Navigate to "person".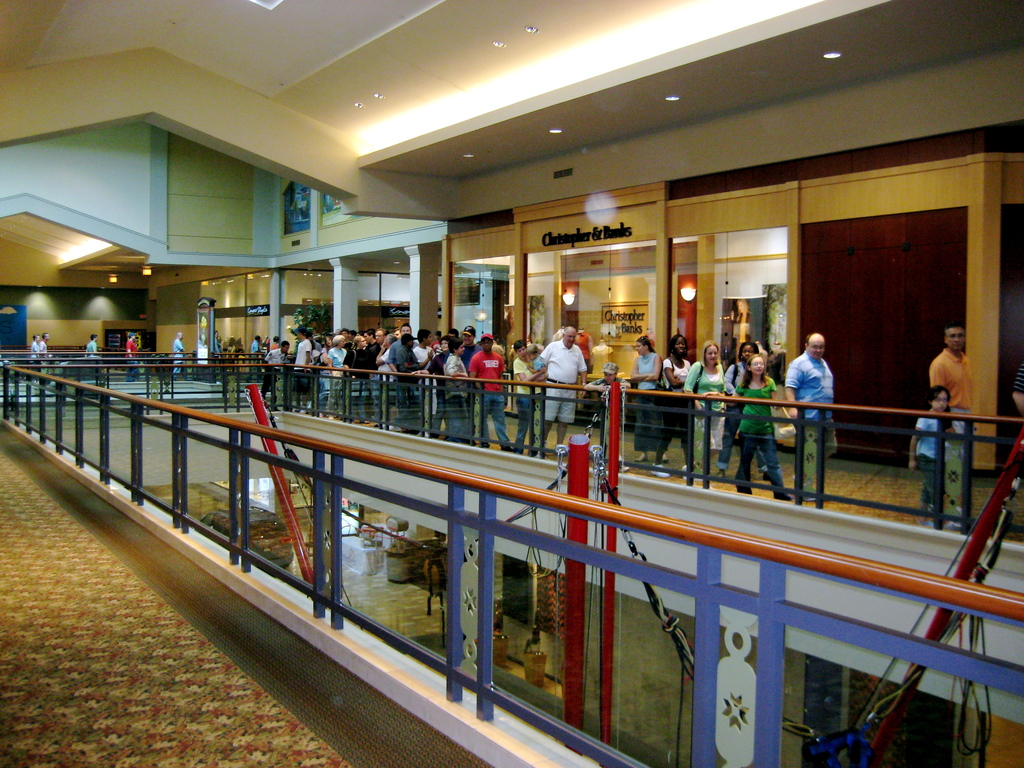
Navigation target: [83, 332, 99, 360].
